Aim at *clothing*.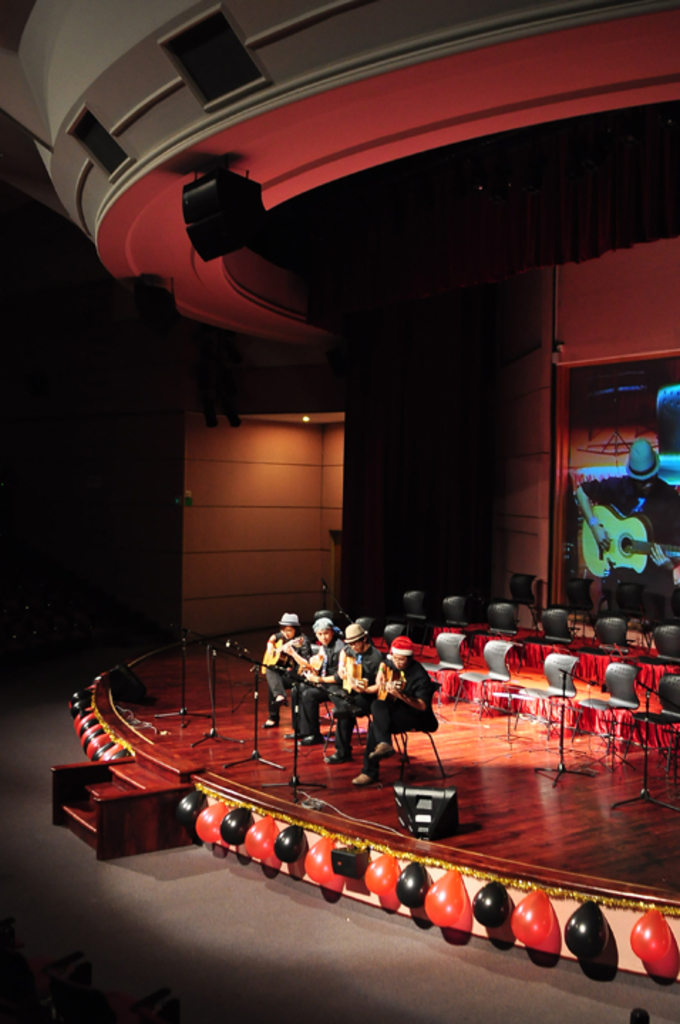
Aimed at 256,624,312,724.
